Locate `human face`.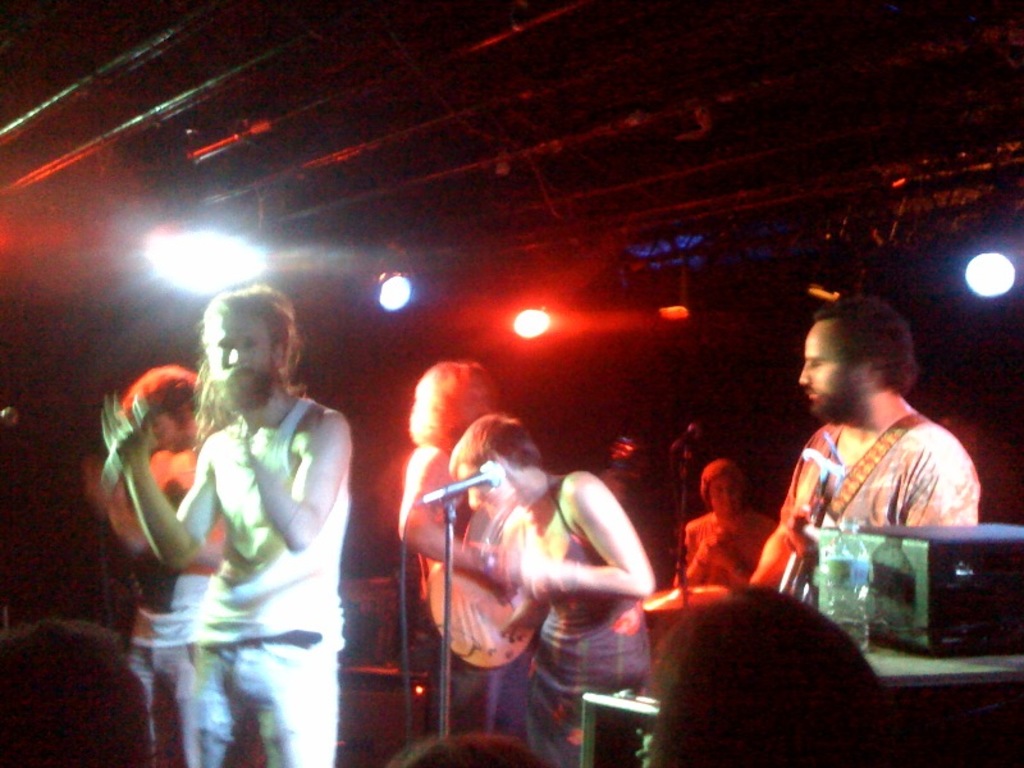
Bounding box: rect(707, 475, 741, 512).
